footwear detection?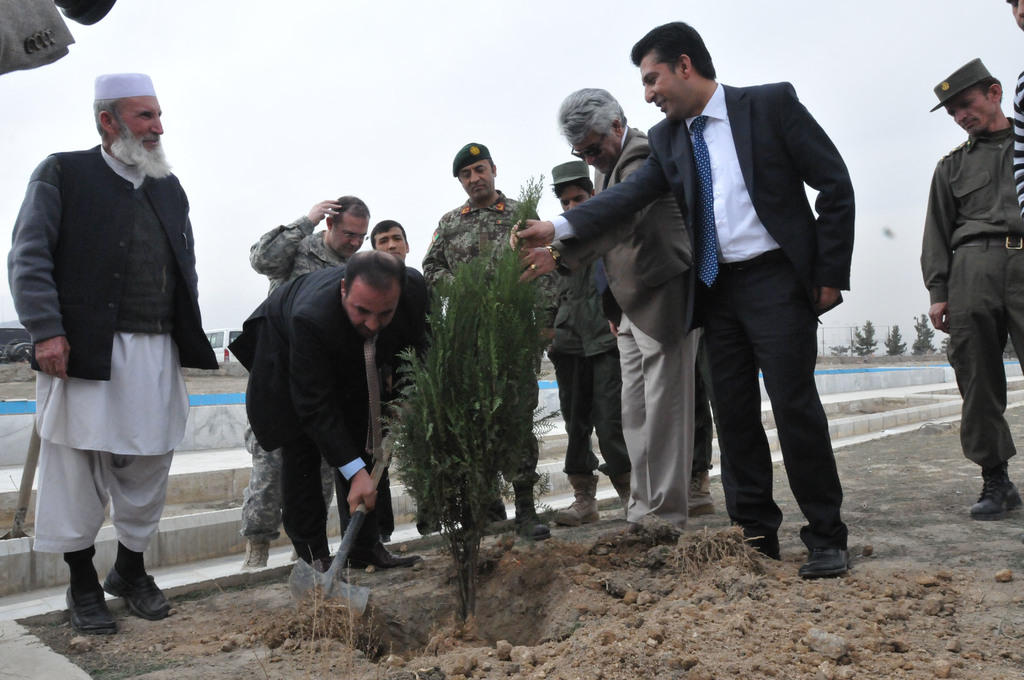
688,469,714,516
